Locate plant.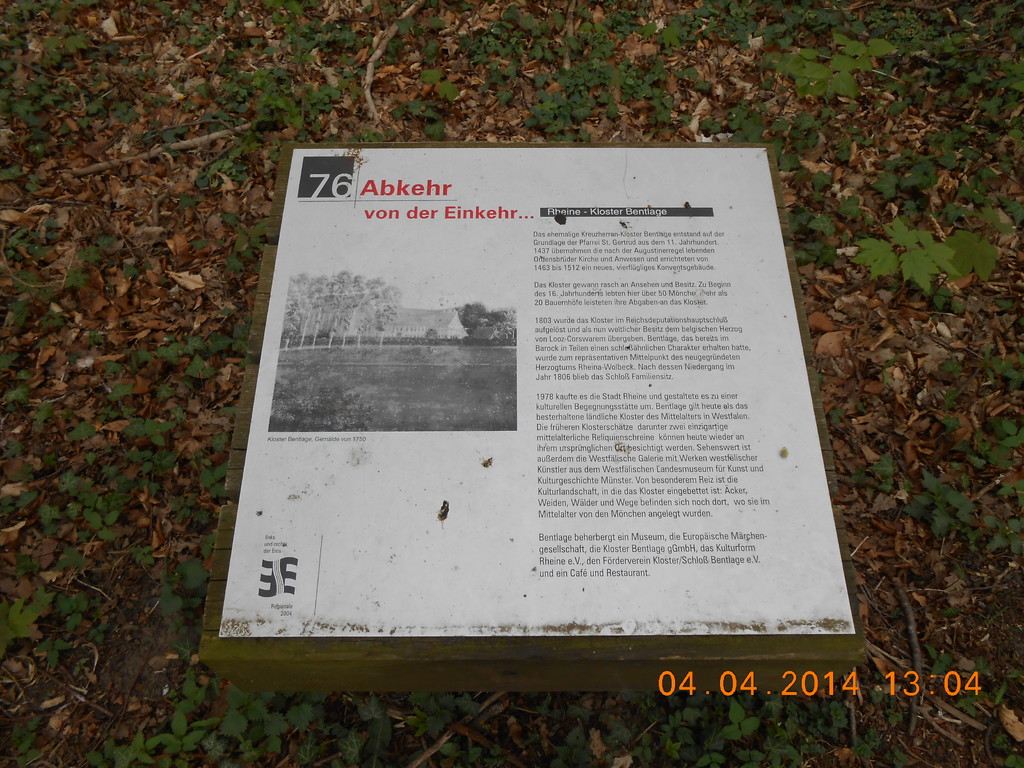
Bounding box: 273/266/404/349.
